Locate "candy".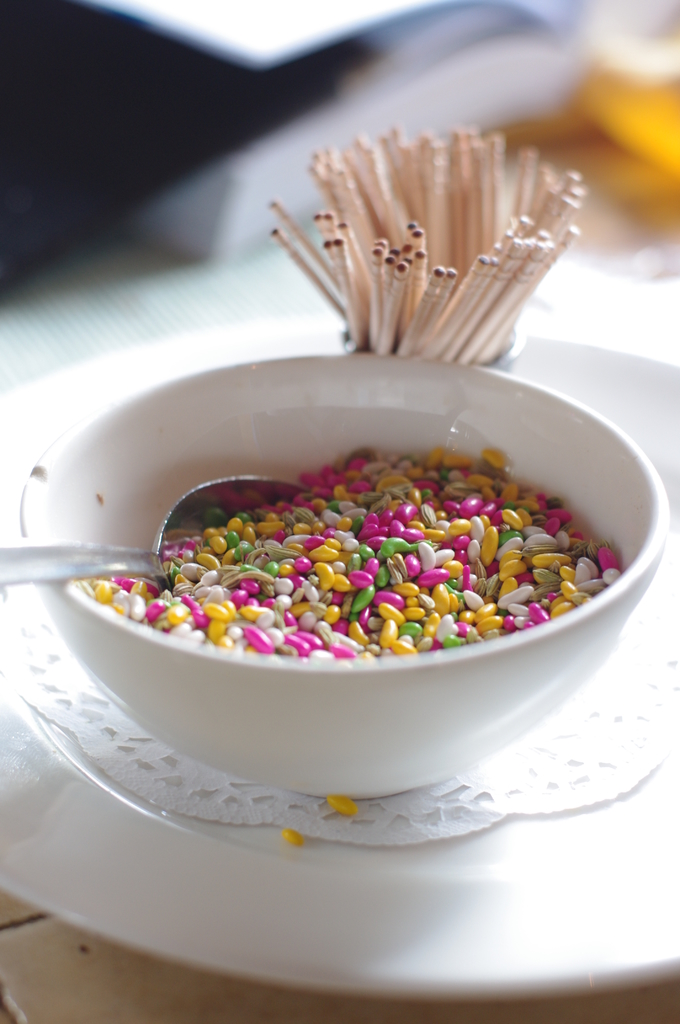
Bounding box: {"x1": 73, "y1": 420, "x2": 652, "y2": 715}.
